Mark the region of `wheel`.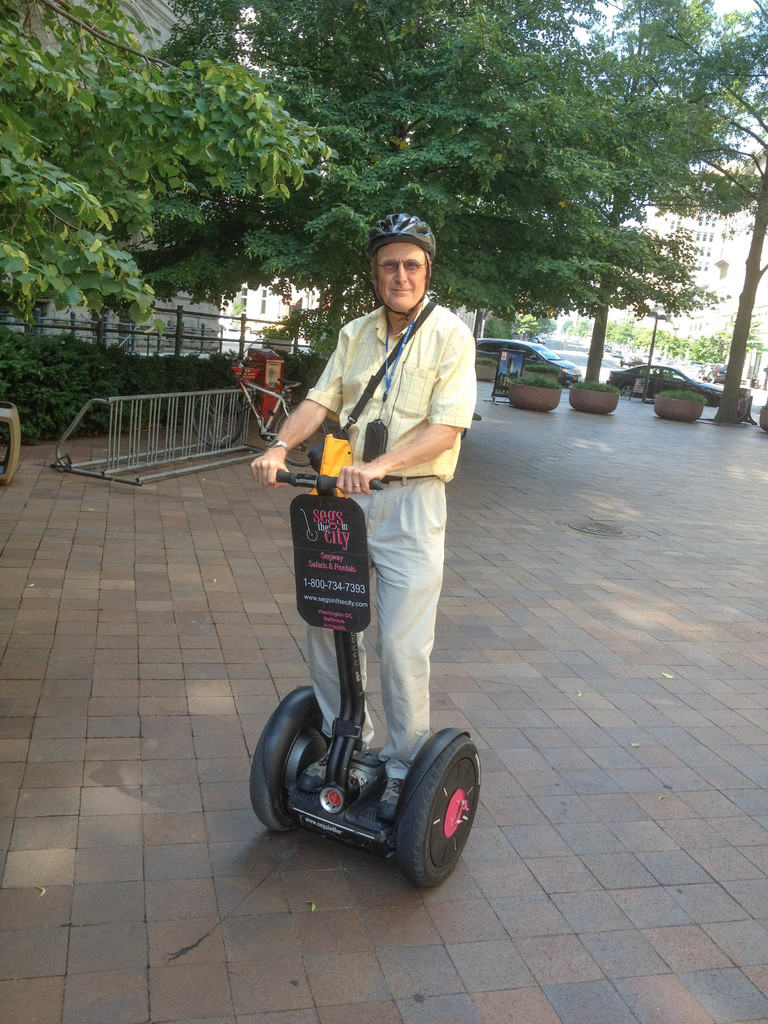
Region: box(250, 685, 341, 827).
